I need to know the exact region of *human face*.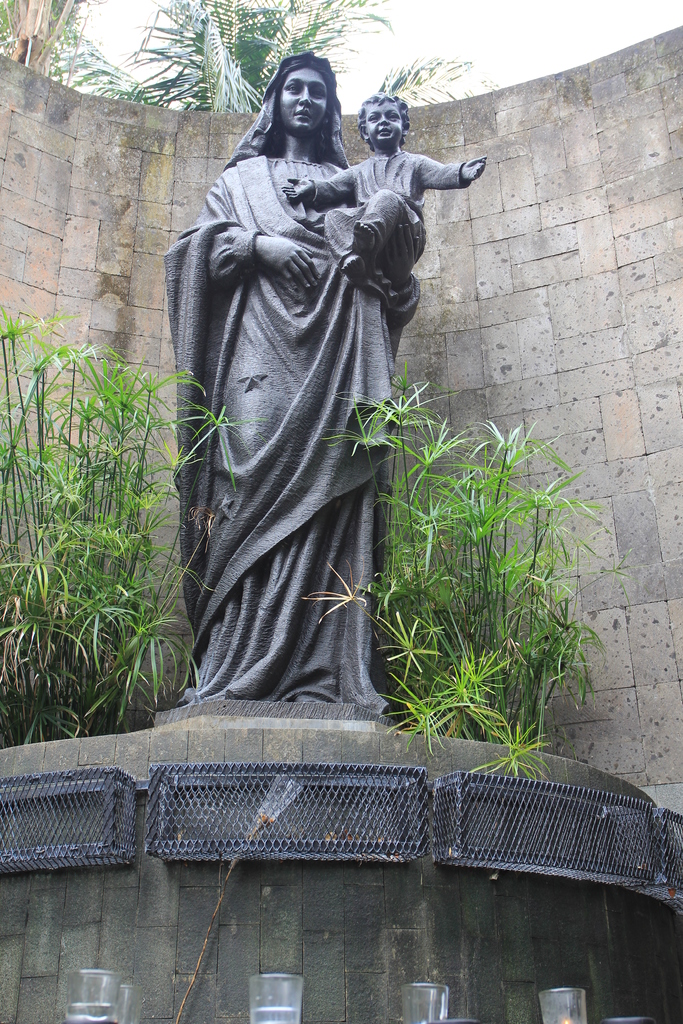
Region: select_region(358, 106, 408, 148).
